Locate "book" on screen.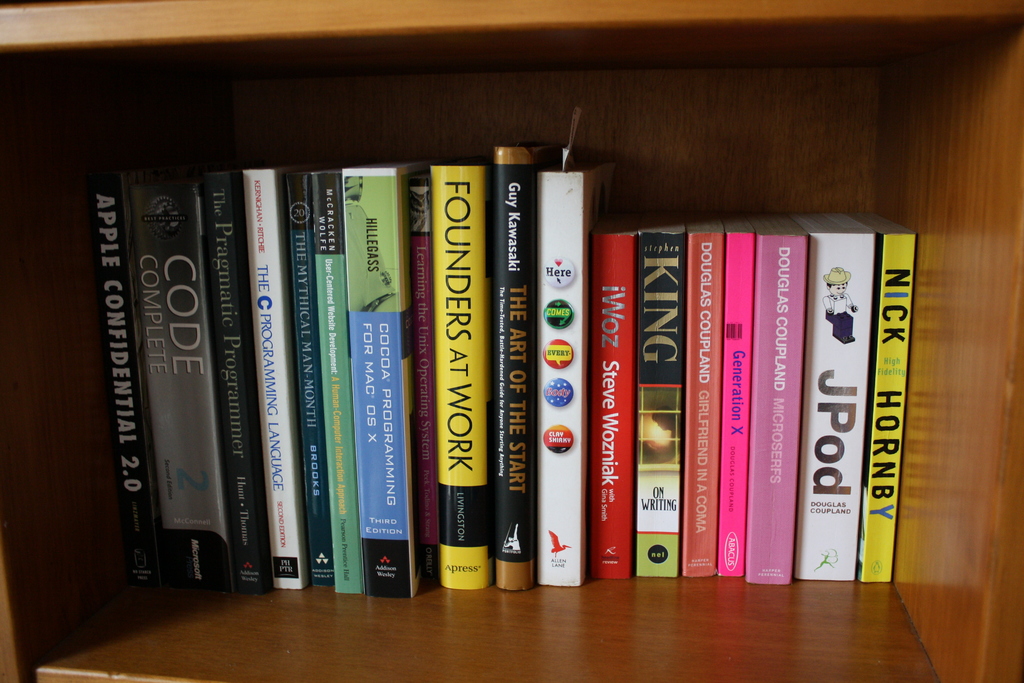
On screen at (195, 169, 273, 586).
